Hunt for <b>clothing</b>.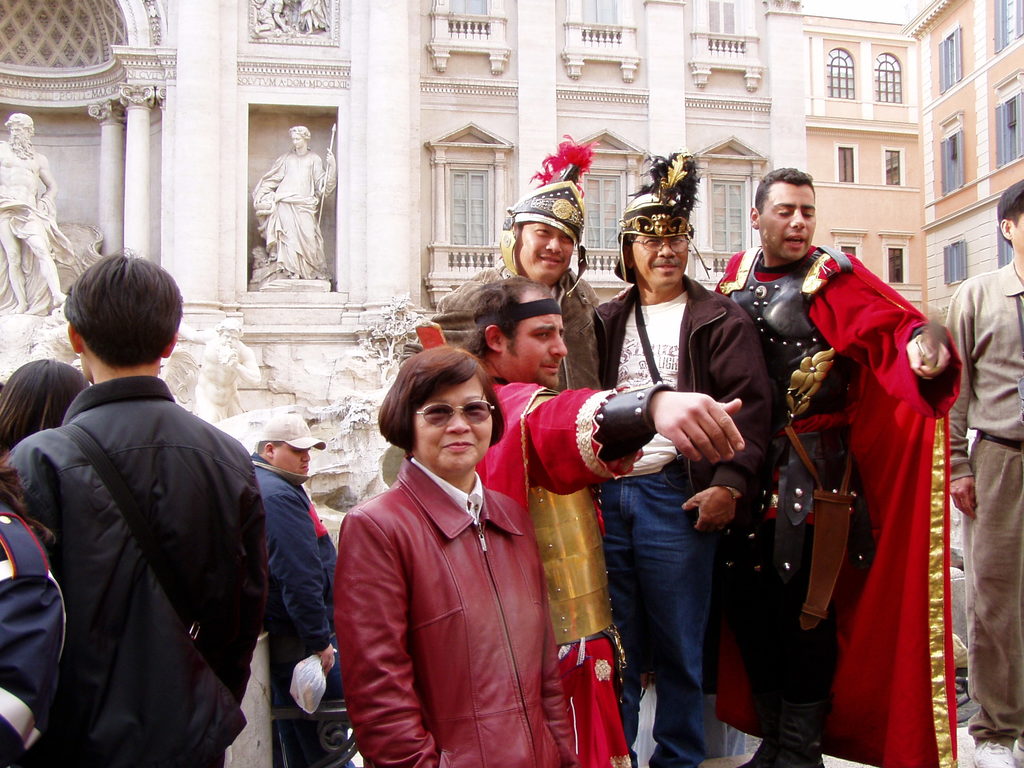
Hunted down at 745,205,968,760.
